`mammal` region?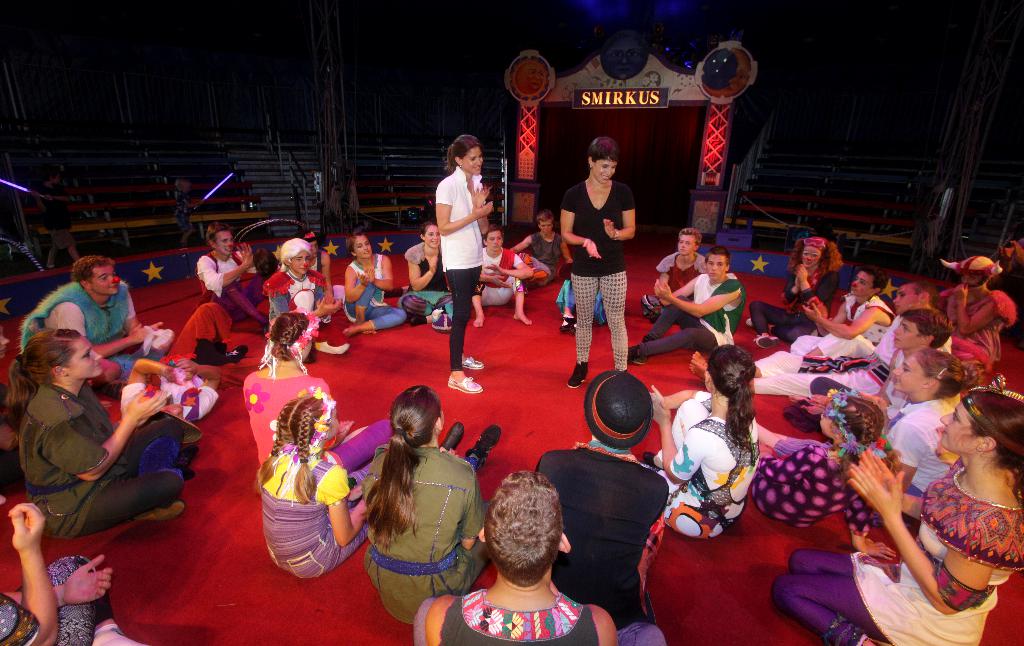
[left=474, top=226, right=533, bottom=324]
